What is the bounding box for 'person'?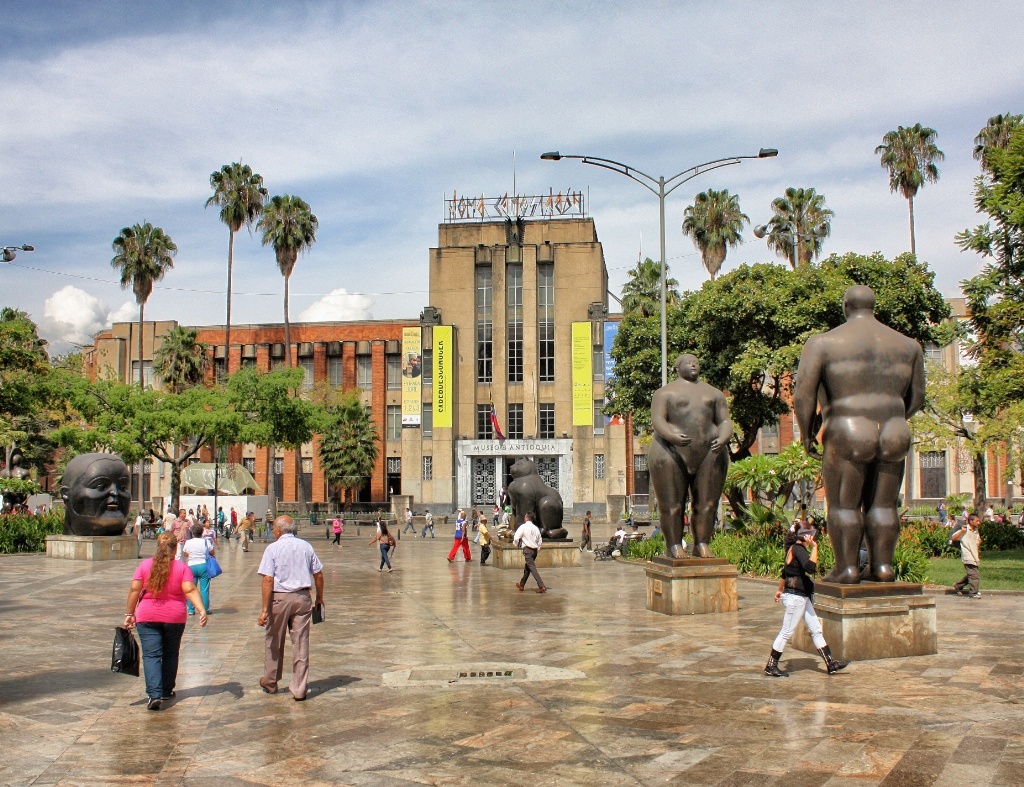
BBox(631, 524, 638, 538).
